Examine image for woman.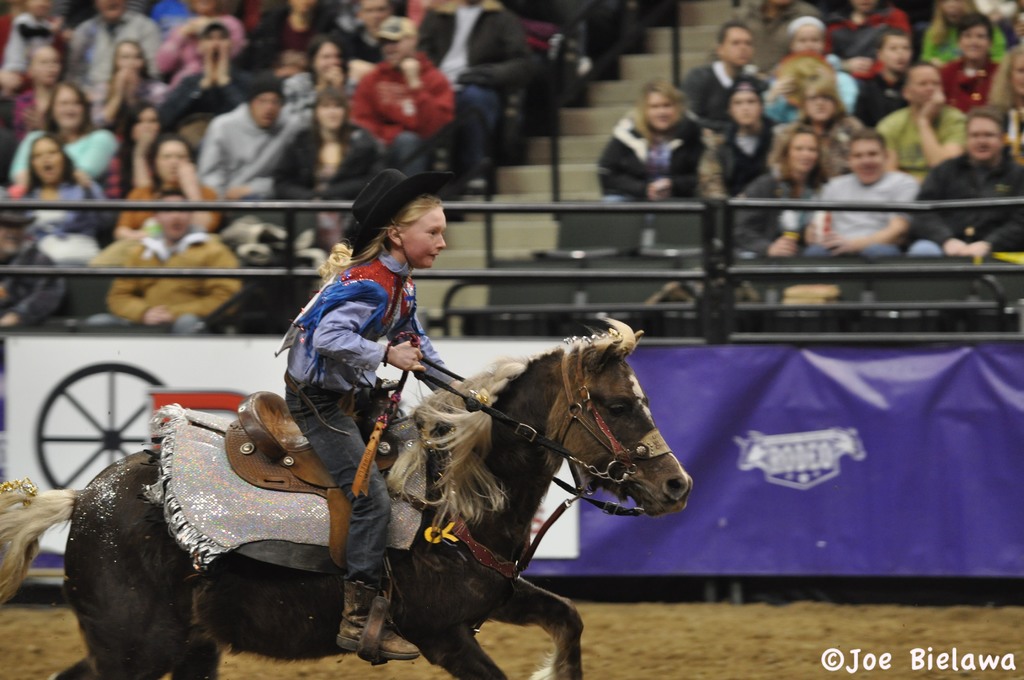
Examination result: [x1=102, y1=42, x2=170, y2=117].
